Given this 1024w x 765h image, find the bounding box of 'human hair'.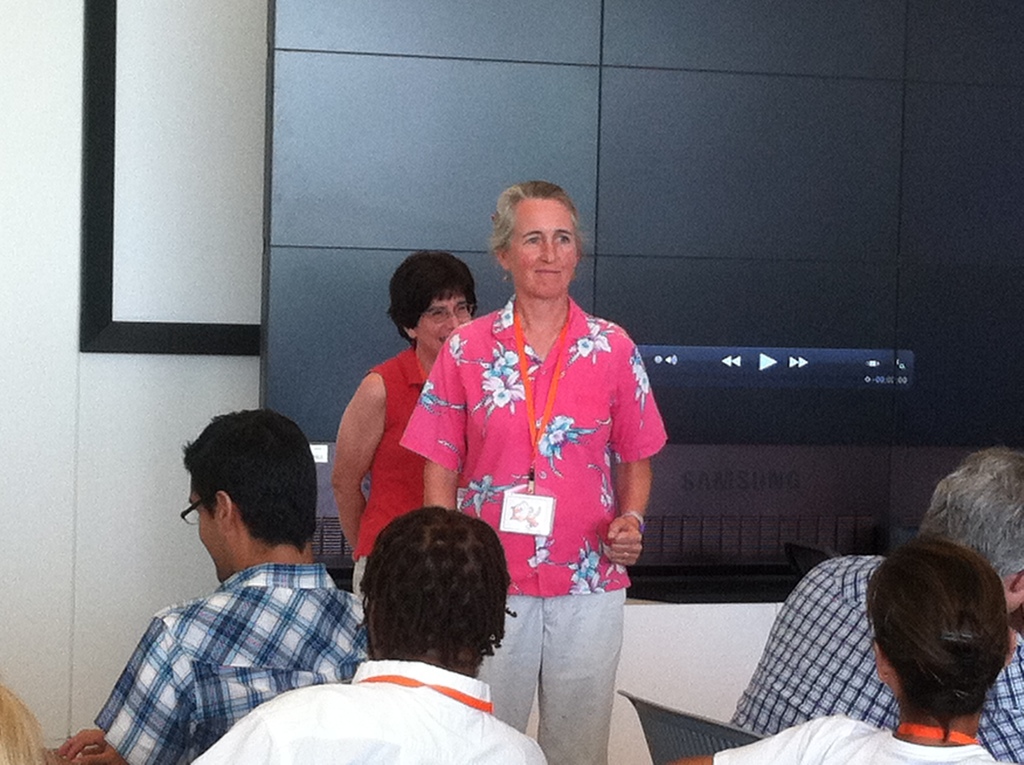
Rect(852, 535, 1016, 750).
